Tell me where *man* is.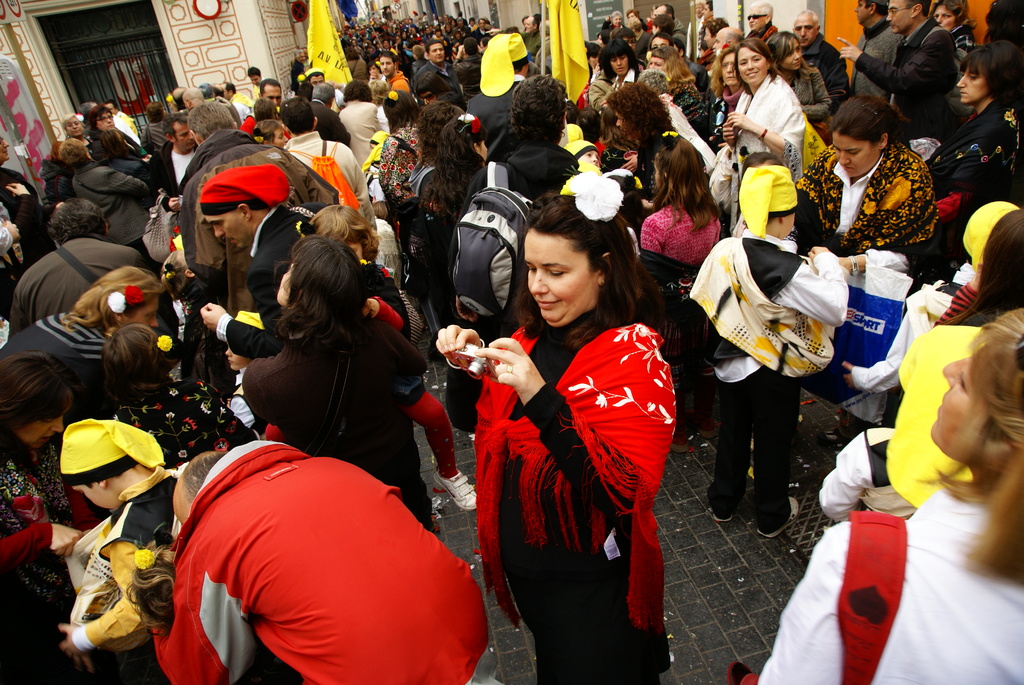
*man* is at locate(417, 33, 463, 96).
